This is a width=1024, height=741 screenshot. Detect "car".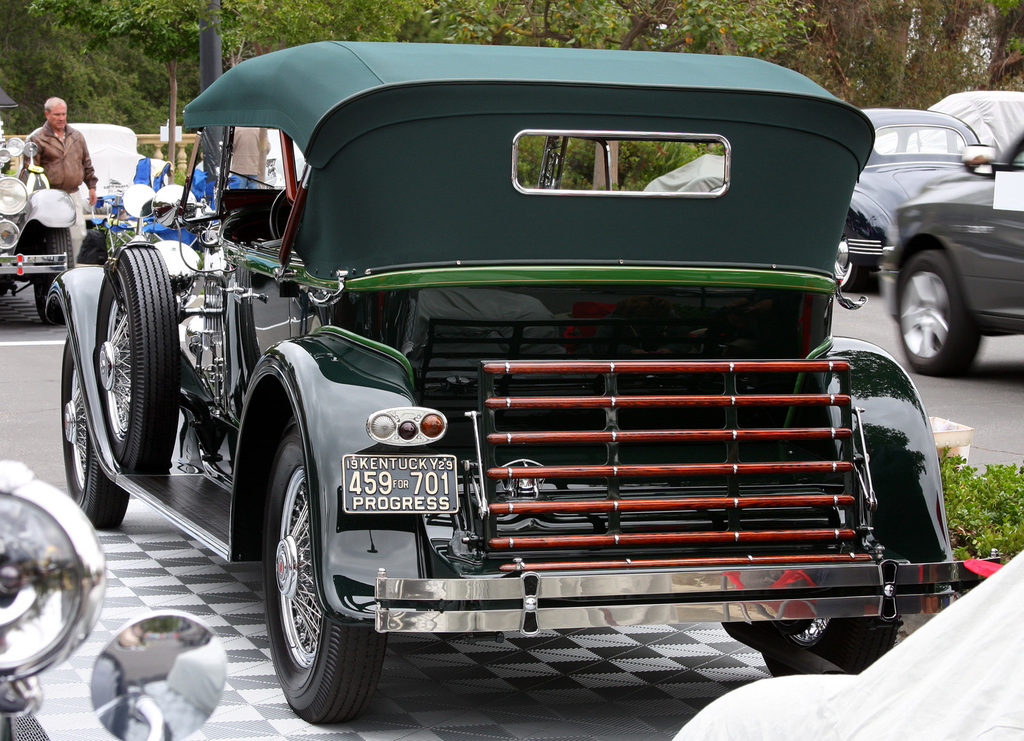
x1=673, y1=543, x2=1023, y2=740.
